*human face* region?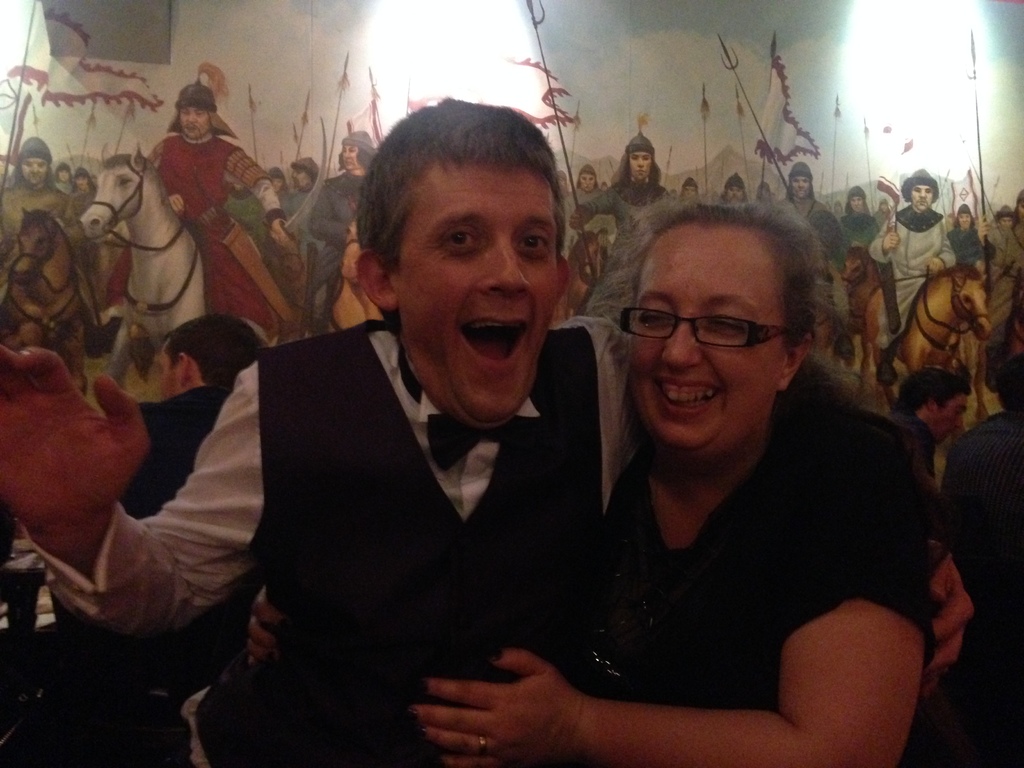
[left=789, top=174, right=812, bottom=199]
